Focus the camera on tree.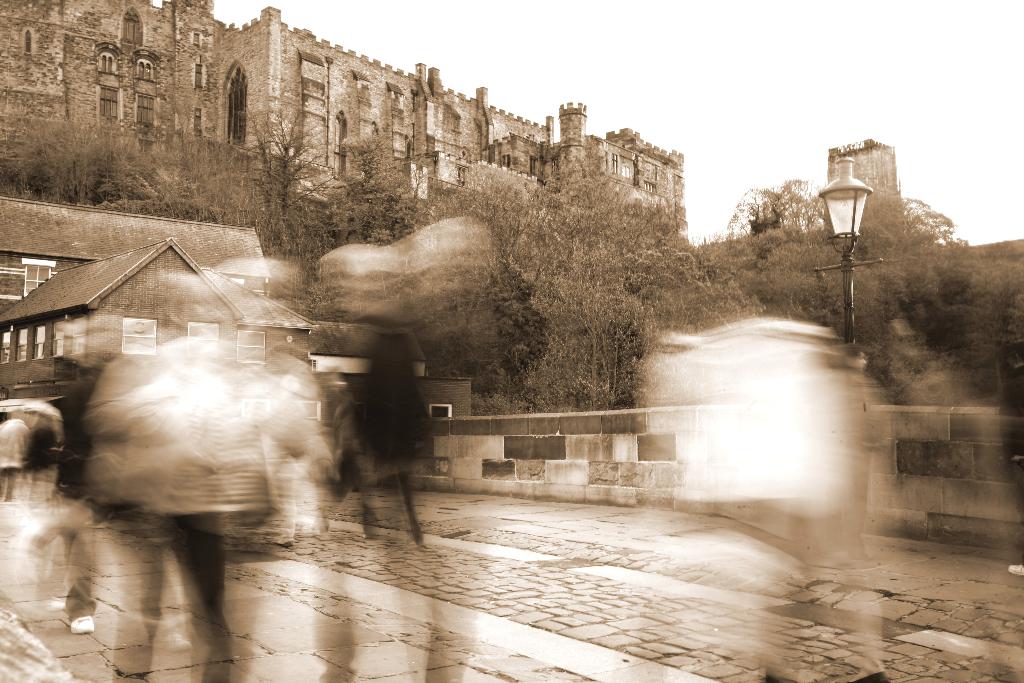
Focus region: [x1=485, y1=165, x2=716, y2=425].
